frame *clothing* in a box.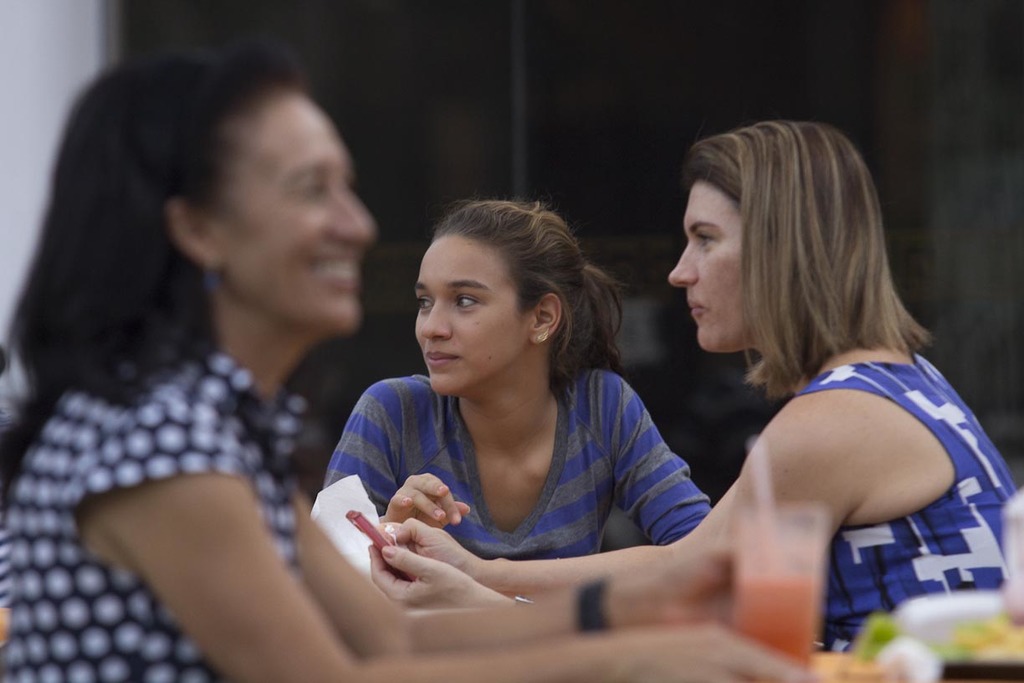
<box>323,370,713,562</box>.
